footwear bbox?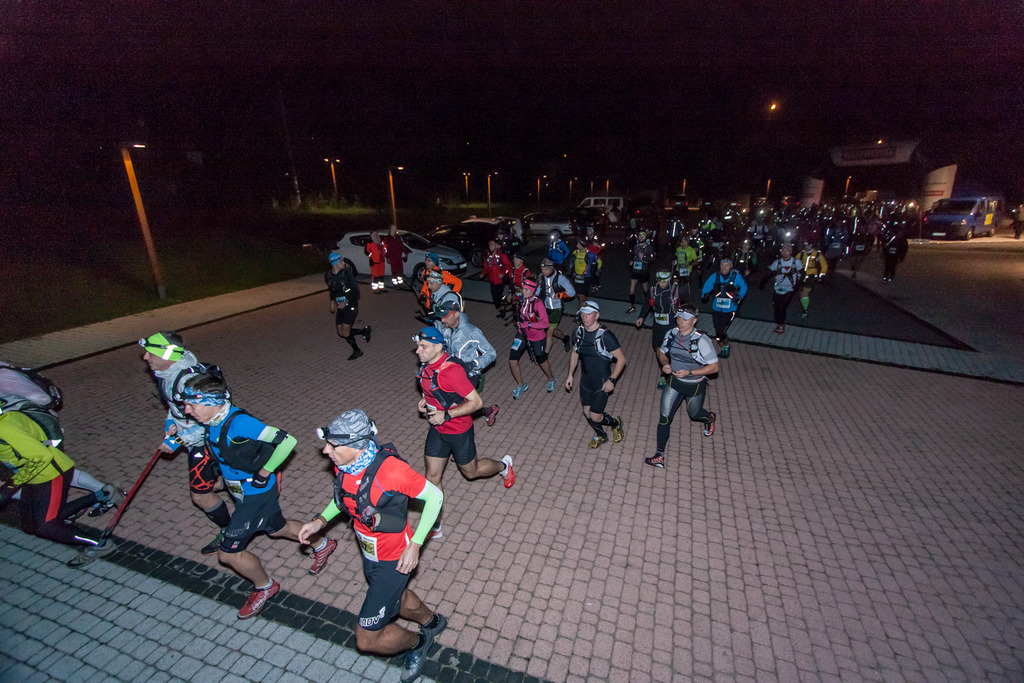
{"left": 308, "top": 539, "right": 339, "bottom": 575}
